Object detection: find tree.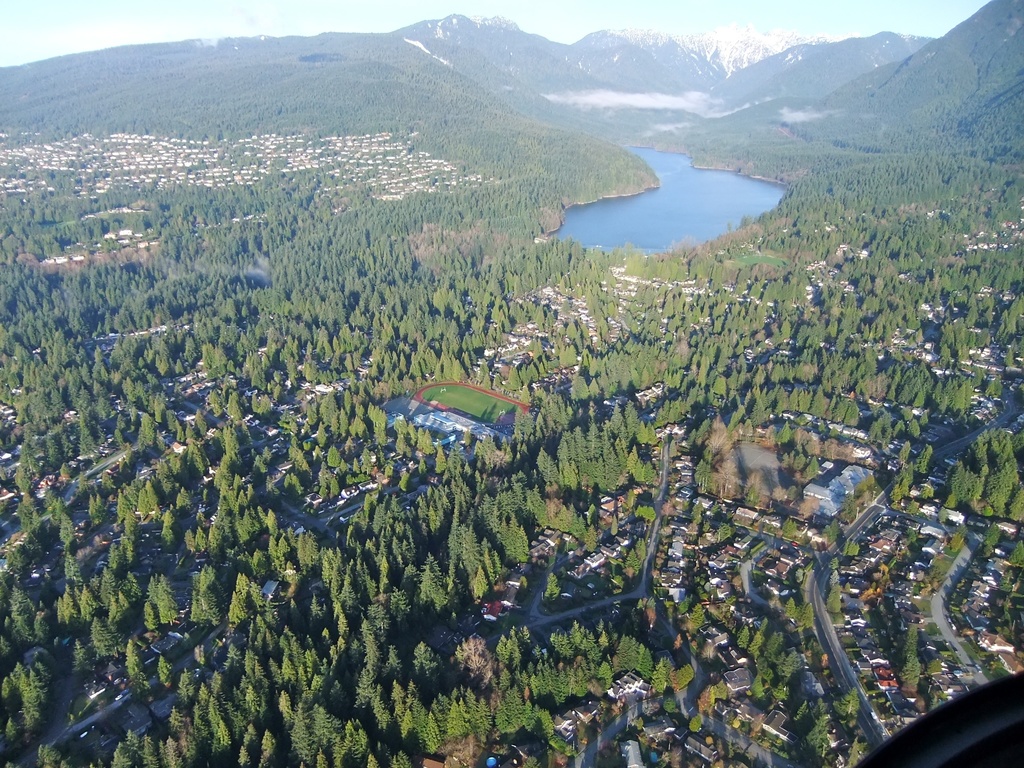
<region>125, 628, 139, 673</region>.
